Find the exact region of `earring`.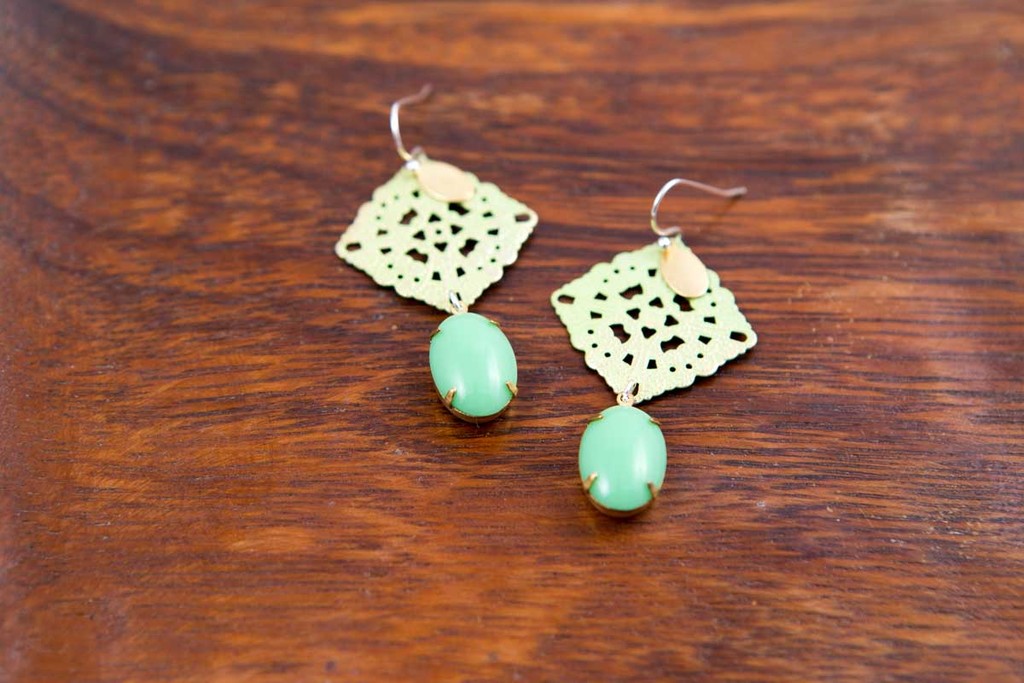
Exact region: 335,80,535,420.
